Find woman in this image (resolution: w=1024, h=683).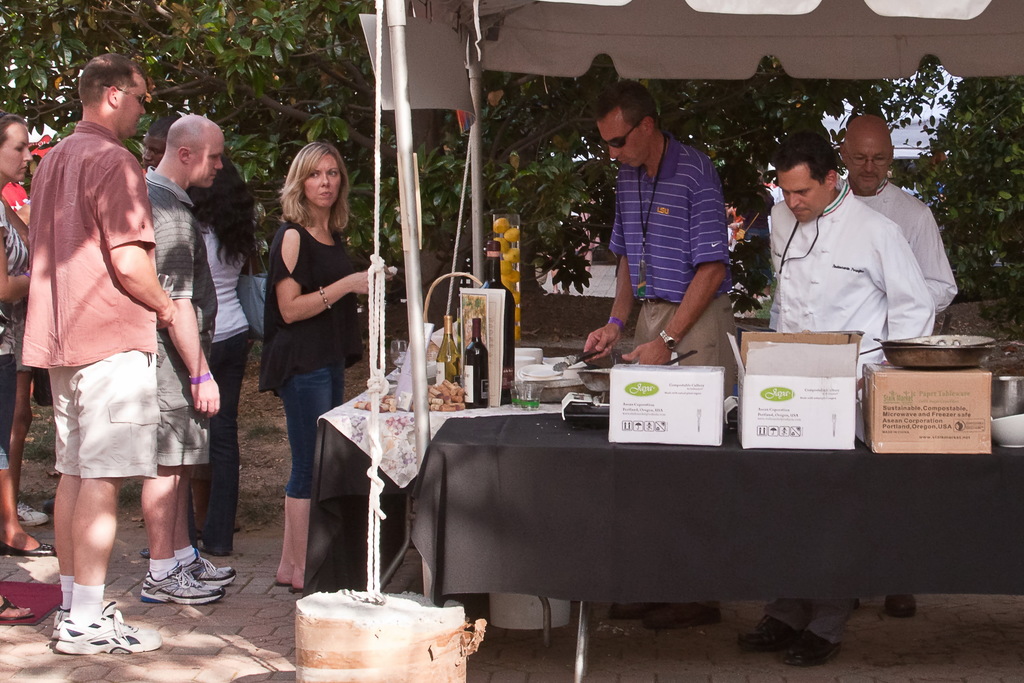
(0,105,39,616).
